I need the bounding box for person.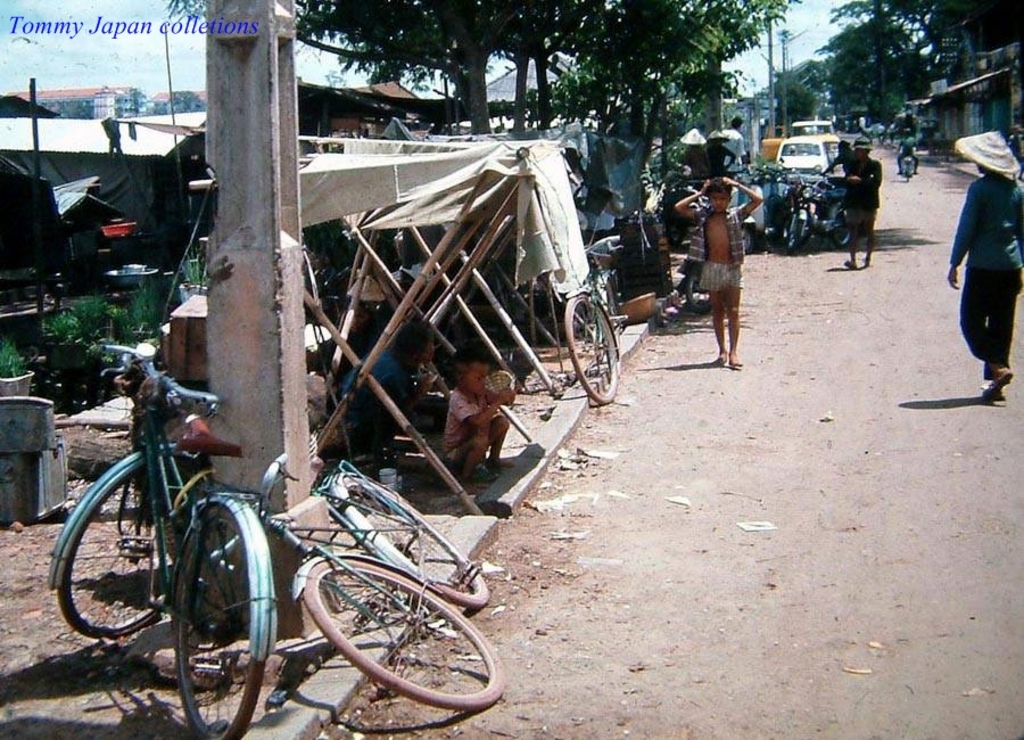
Here it is: box(898, 126, 919, 173).
